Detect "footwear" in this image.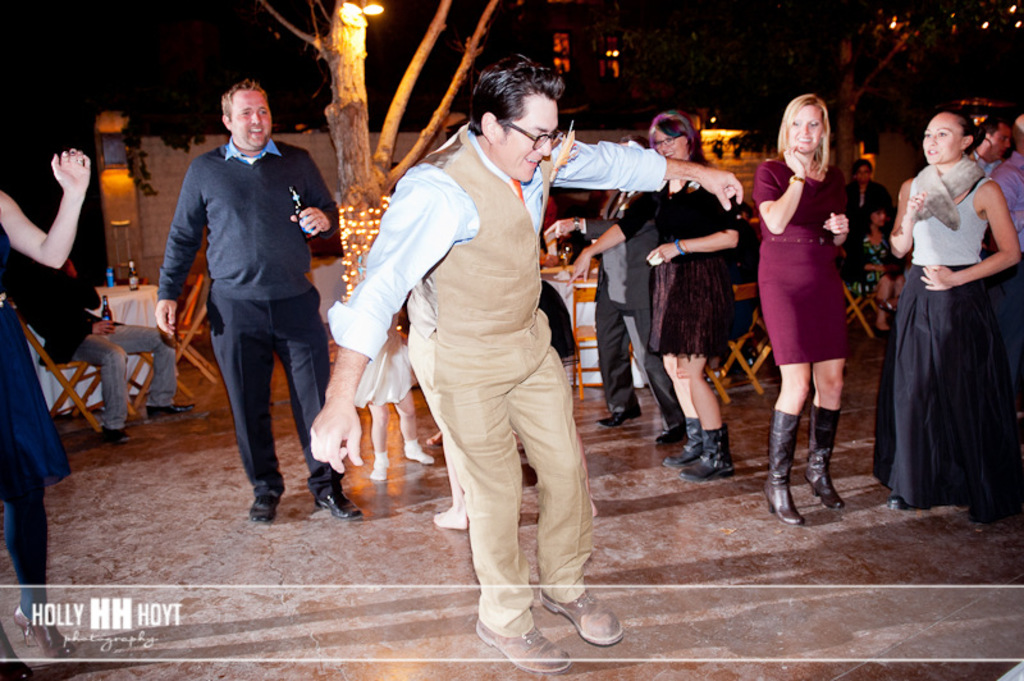
Detection: bbox(143, 405, 197, 419).
